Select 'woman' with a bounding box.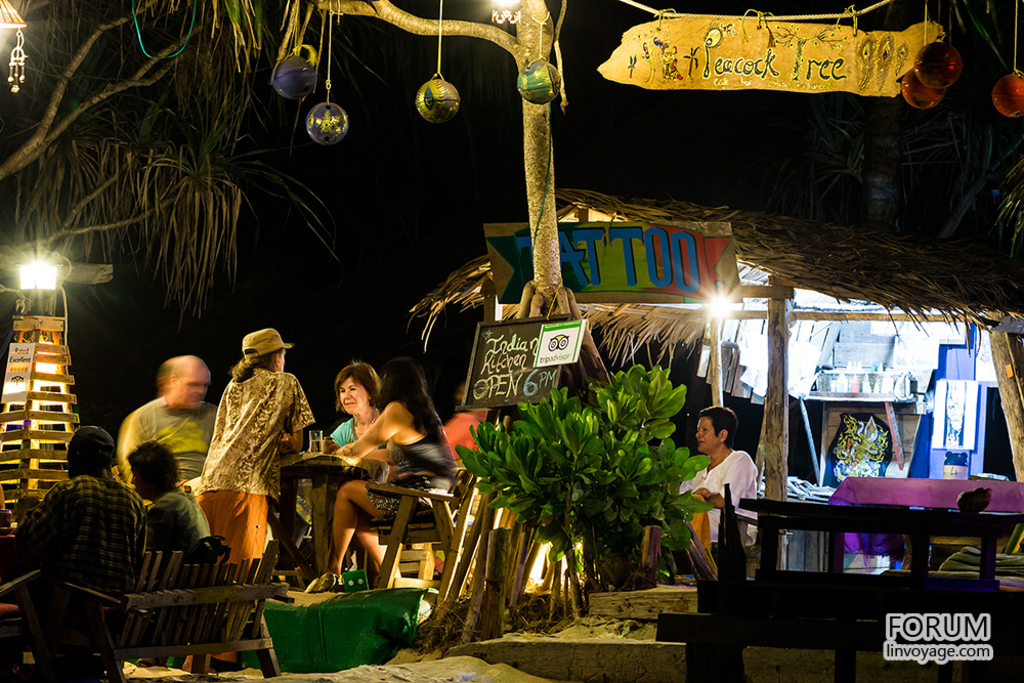
697, 430, 771, 557.
